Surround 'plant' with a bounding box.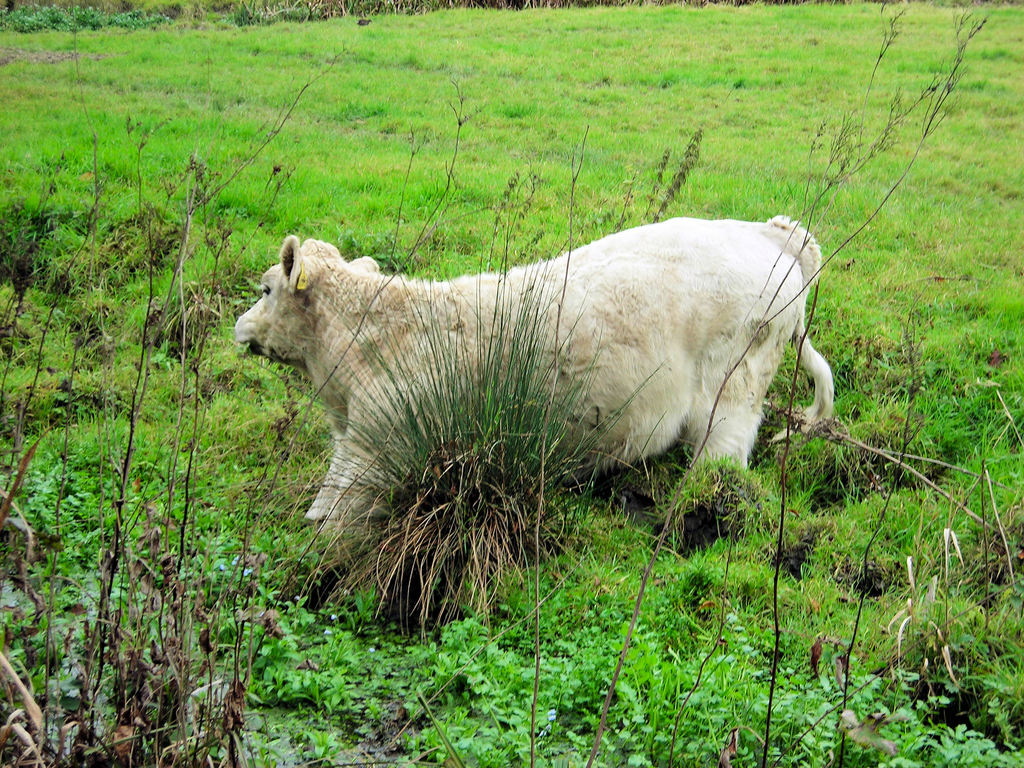
<box>239,716,305,767</box>.
